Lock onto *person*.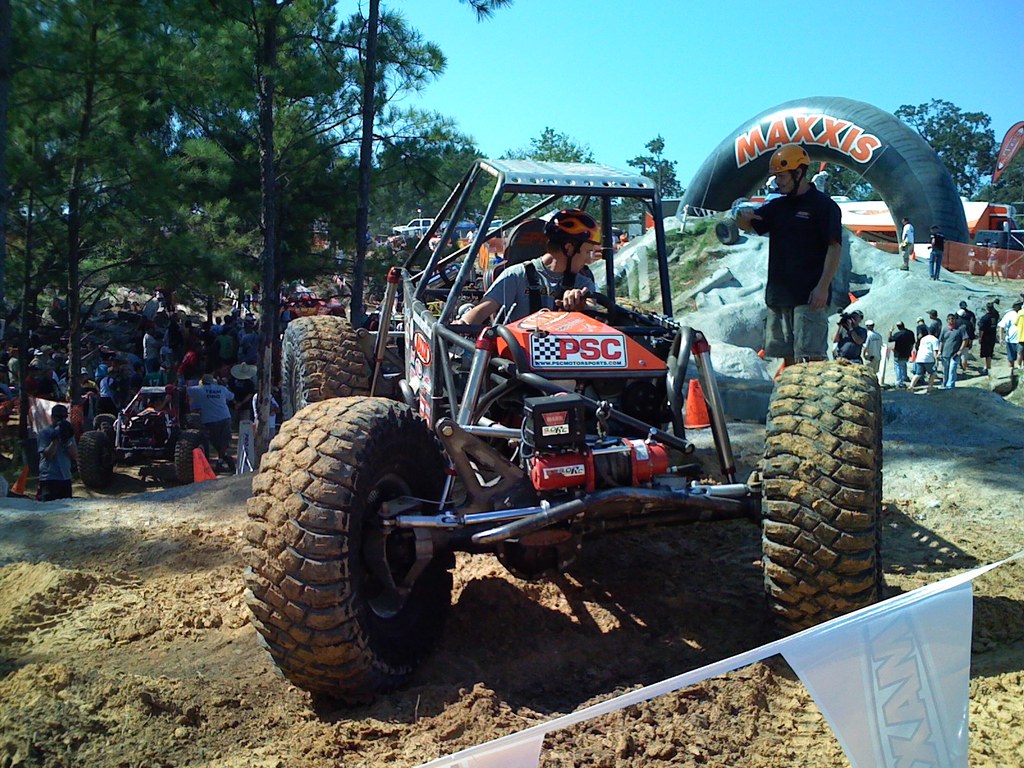
Locked: region(976, 236, 999, 284).
